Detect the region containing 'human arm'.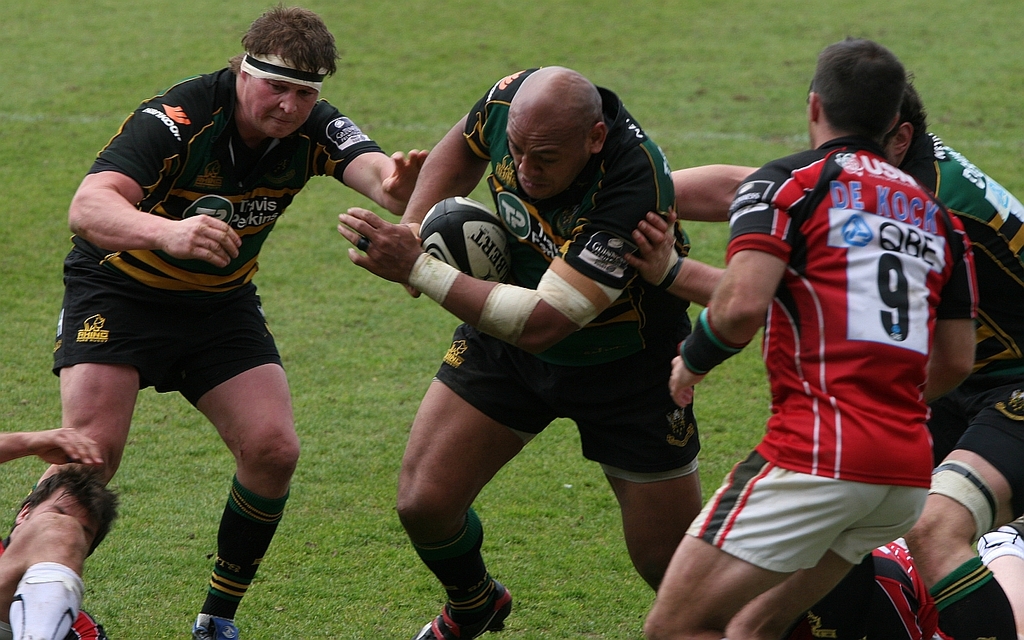
bbox=[387, 77, 507, 301].
